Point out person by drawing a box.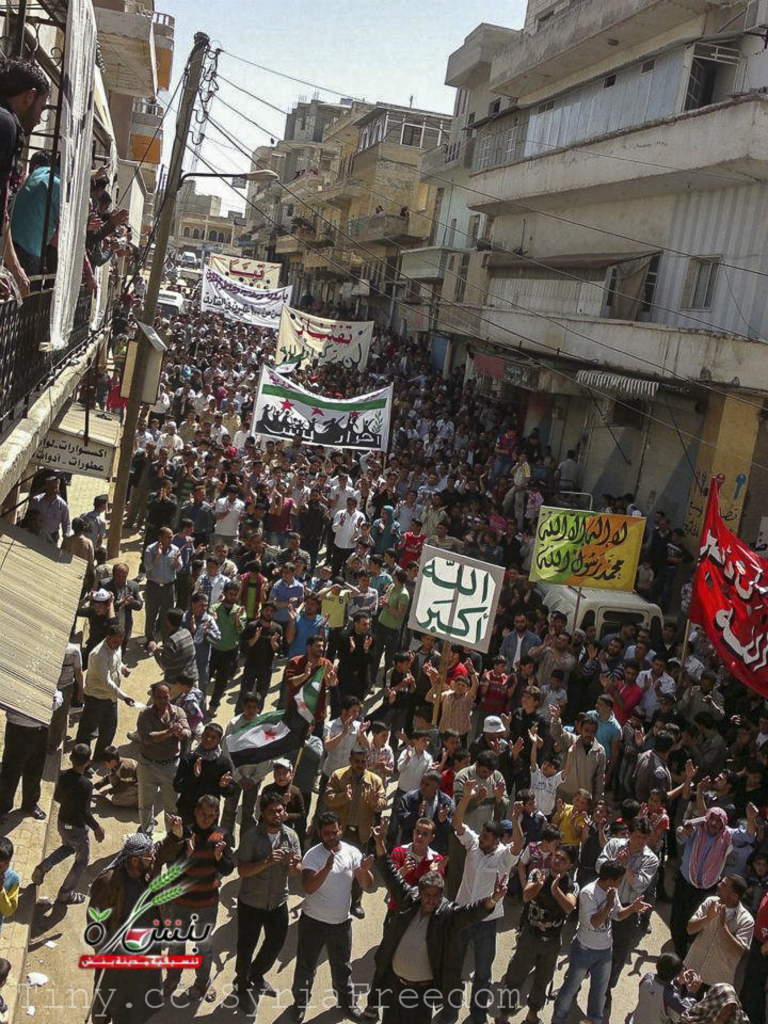
region(533, 638, 574, 673).
